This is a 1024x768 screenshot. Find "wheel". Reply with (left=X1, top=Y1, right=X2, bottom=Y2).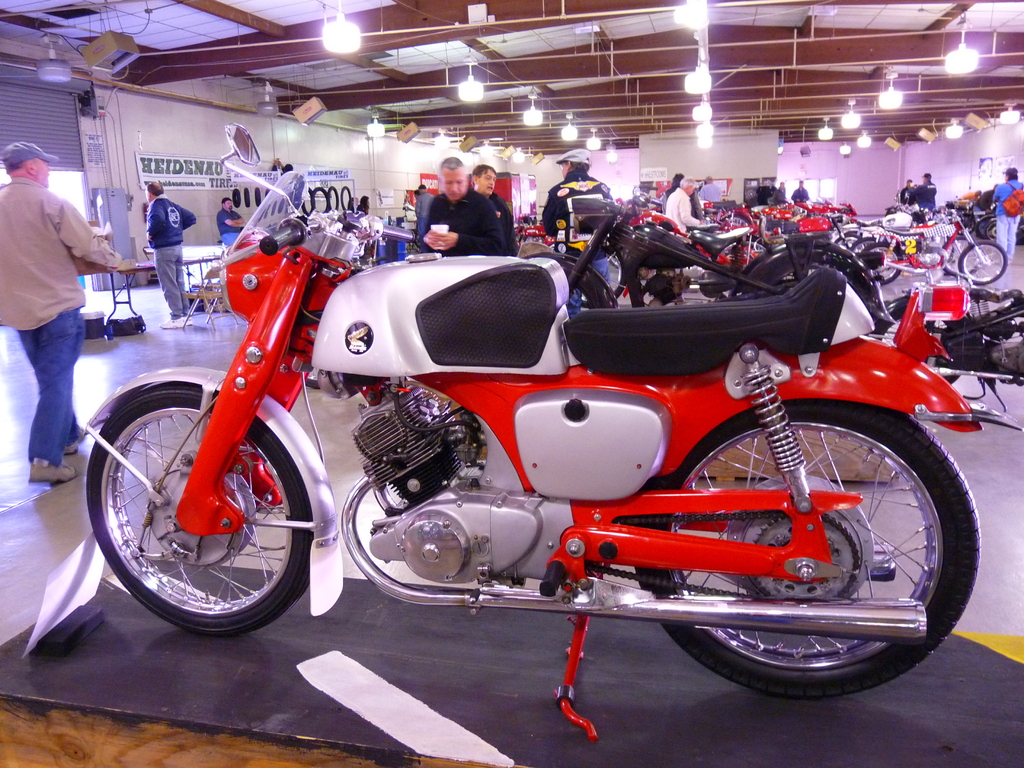
(left=973, top=212, right=1000, bottom=240).
